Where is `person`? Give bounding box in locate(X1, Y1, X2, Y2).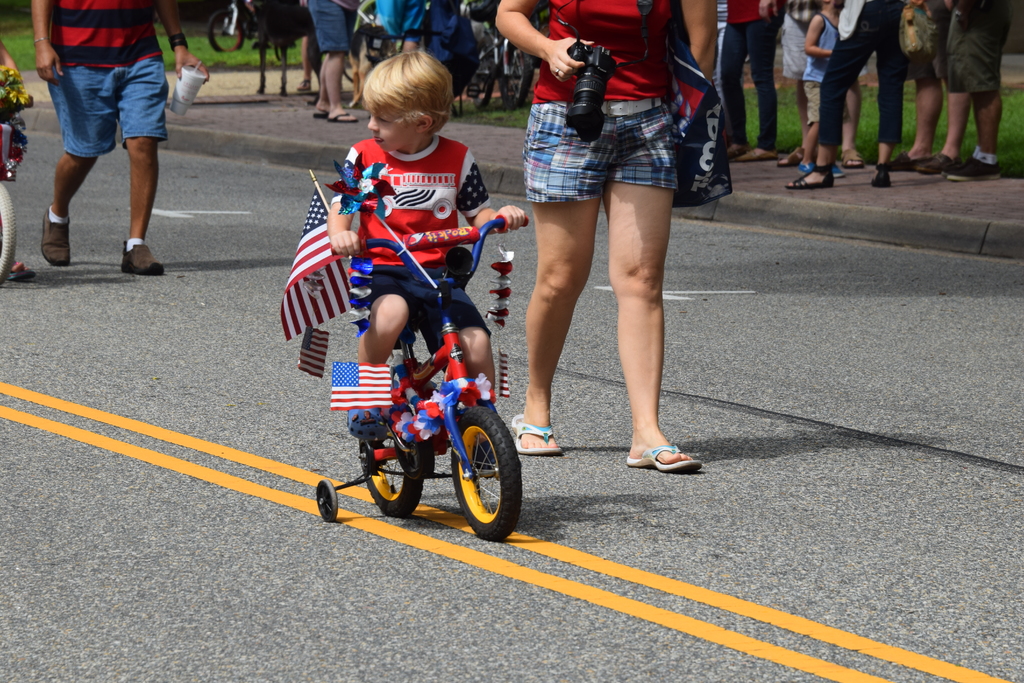
locate(330, 45, 533, 432).
